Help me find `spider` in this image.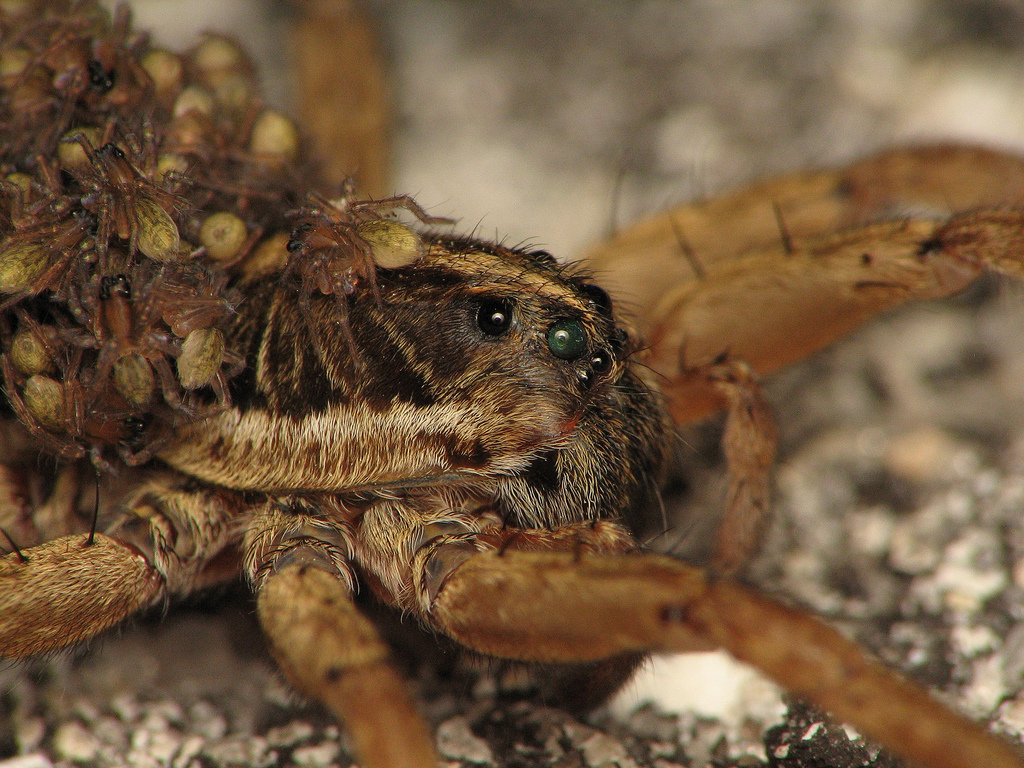
Found it: <region>0, 0, 1023, 767</region>.
